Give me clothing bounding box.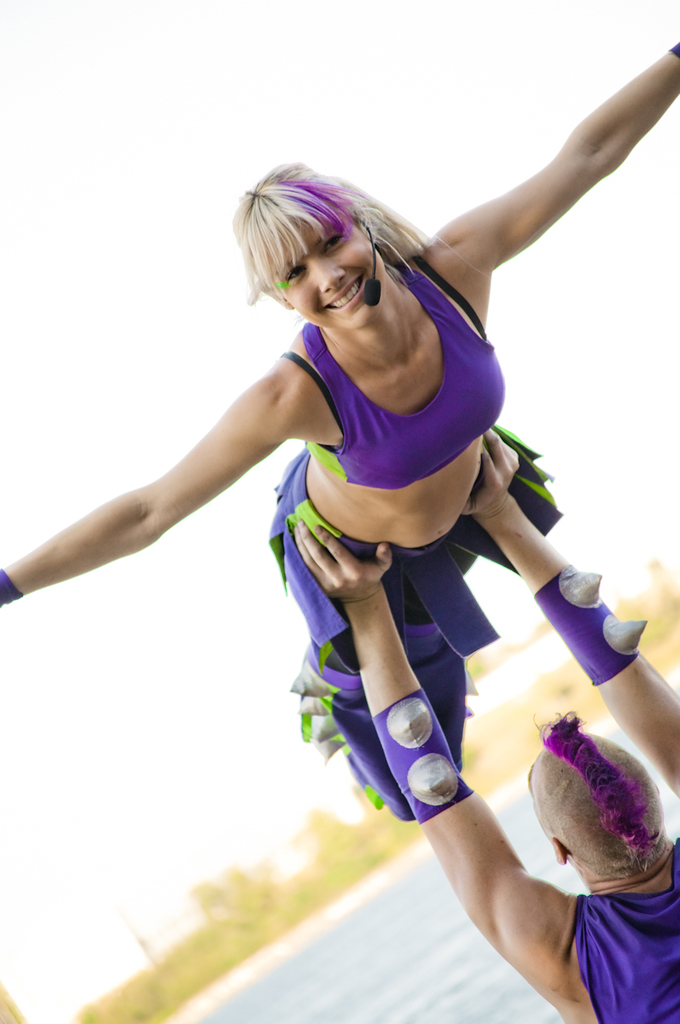
253:241:580:839.
